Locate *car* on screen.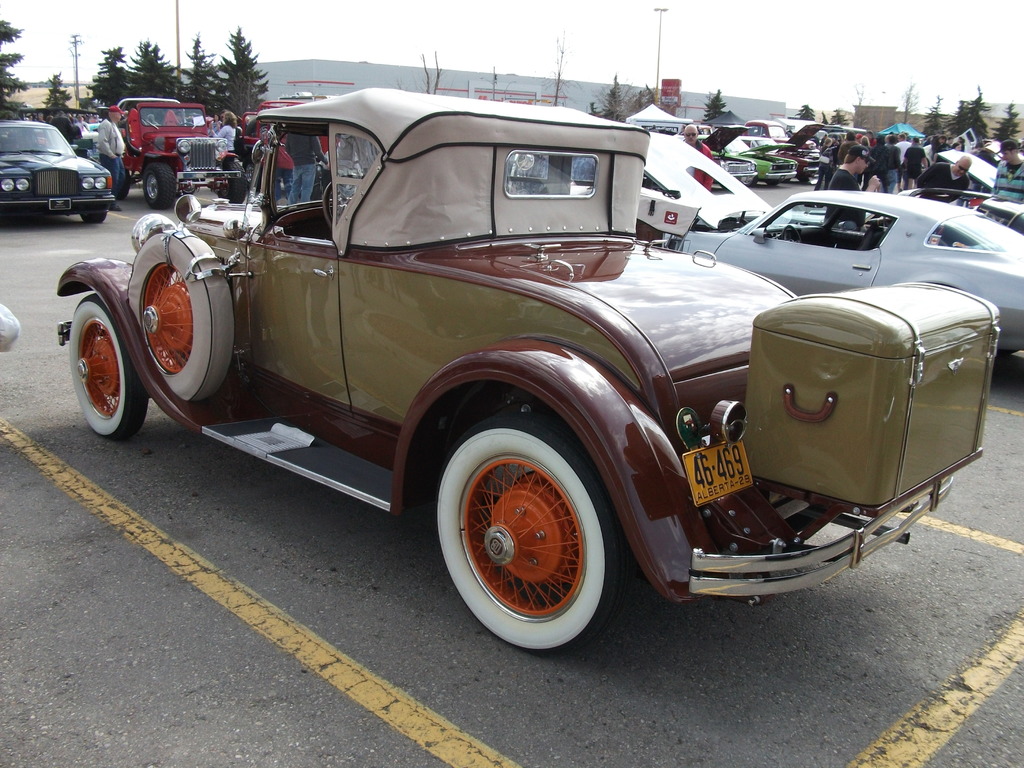
On screen at 692:120:758:191.
